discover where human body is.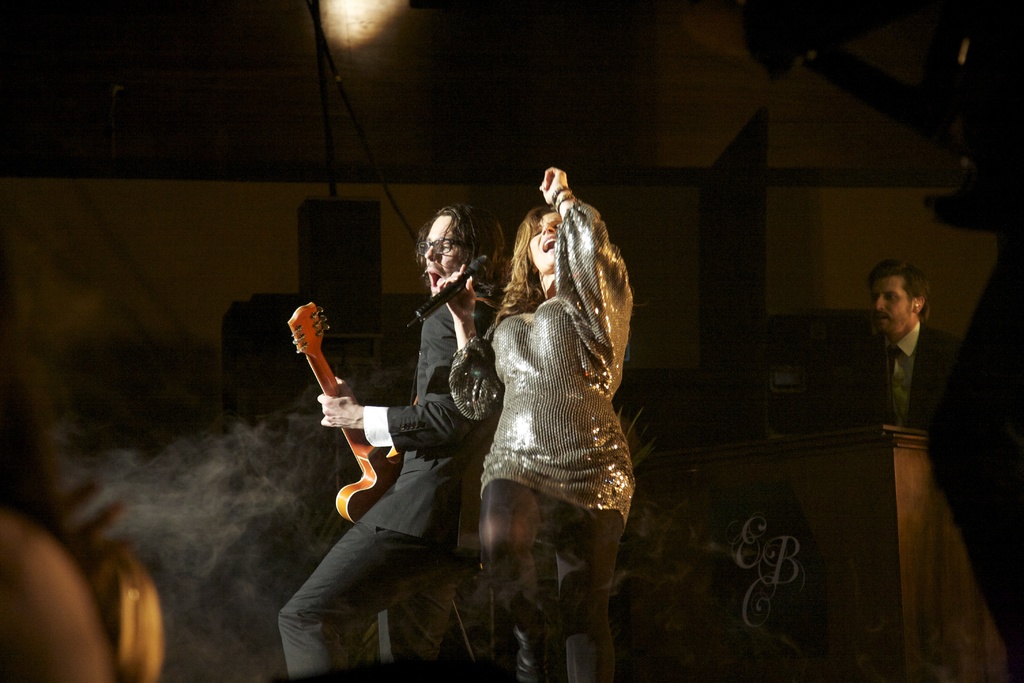
Discovered at bbox(930, 235, 1023, 682).
